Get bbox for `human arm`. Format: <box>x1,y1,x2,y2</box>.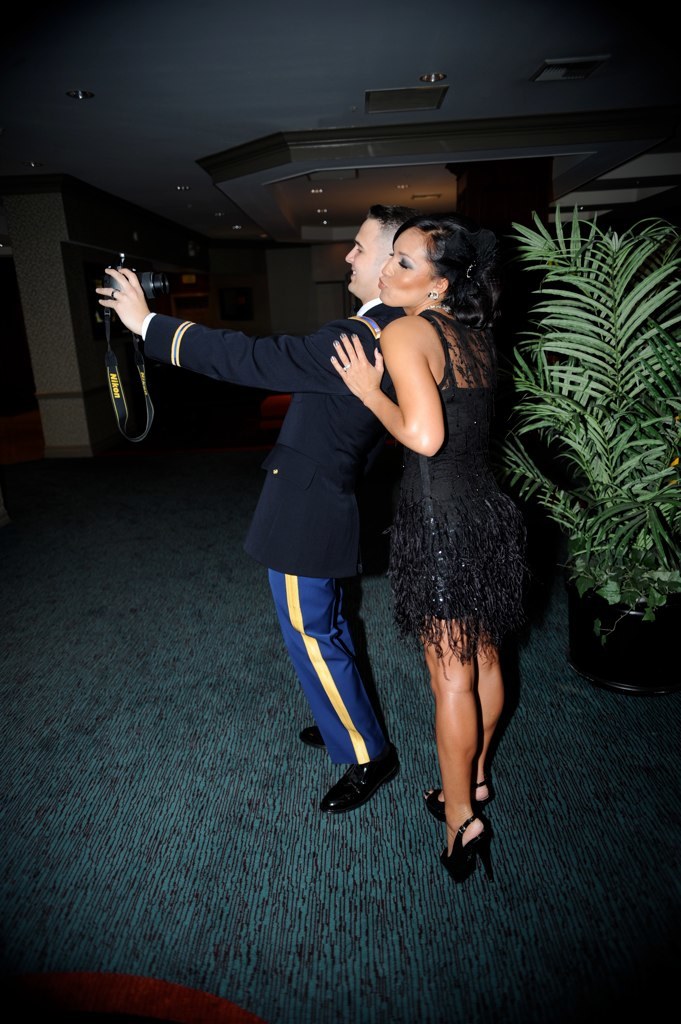
<box>337,300,486,482</box>.
